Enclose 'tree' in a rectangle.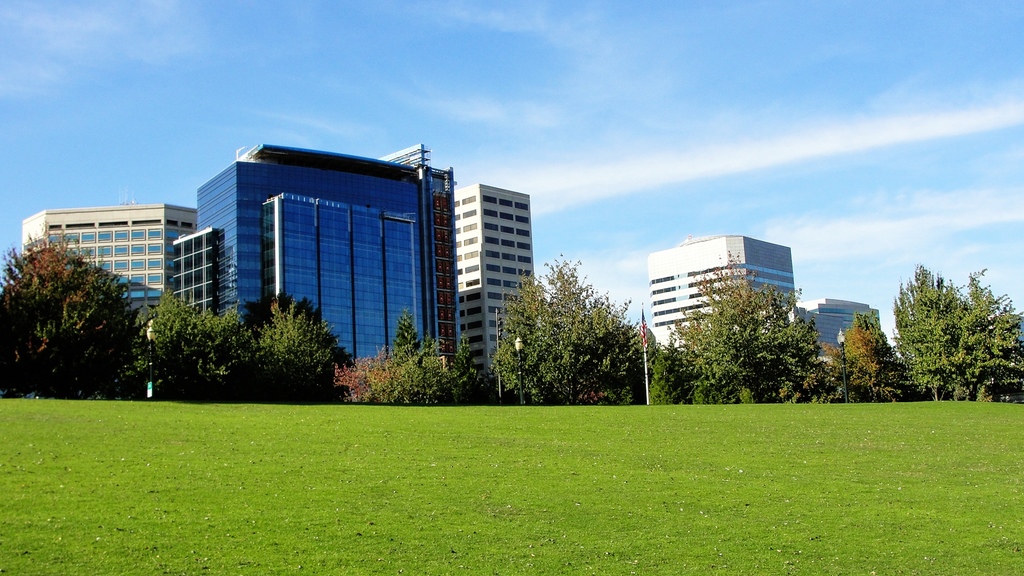
BBox(237, 300, 345, 397).
